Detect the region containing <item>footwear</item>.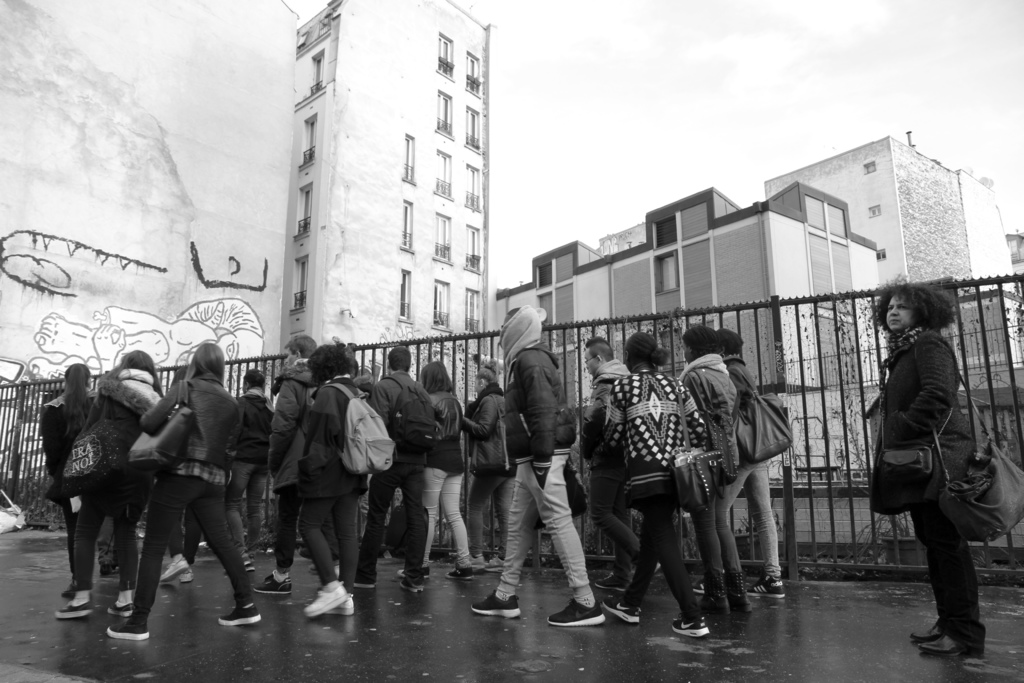
467/554/479/569.
